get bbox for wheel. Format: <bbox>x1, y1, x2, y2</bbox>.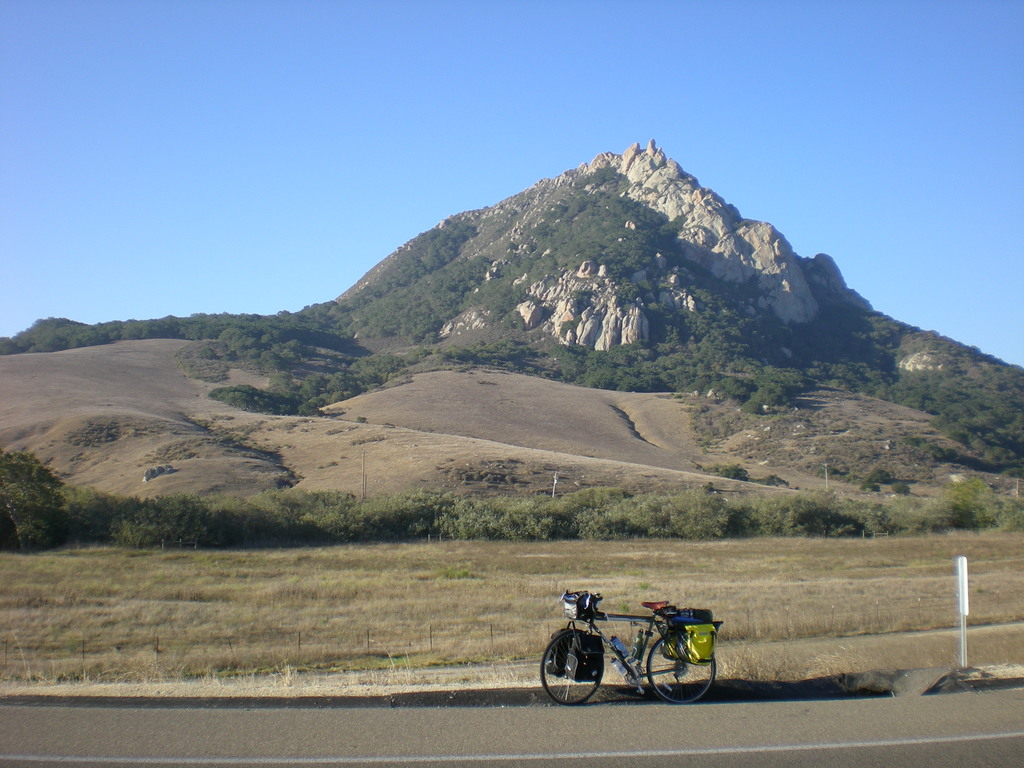
<bbox>545, 644, 615, 712</bbox>.
